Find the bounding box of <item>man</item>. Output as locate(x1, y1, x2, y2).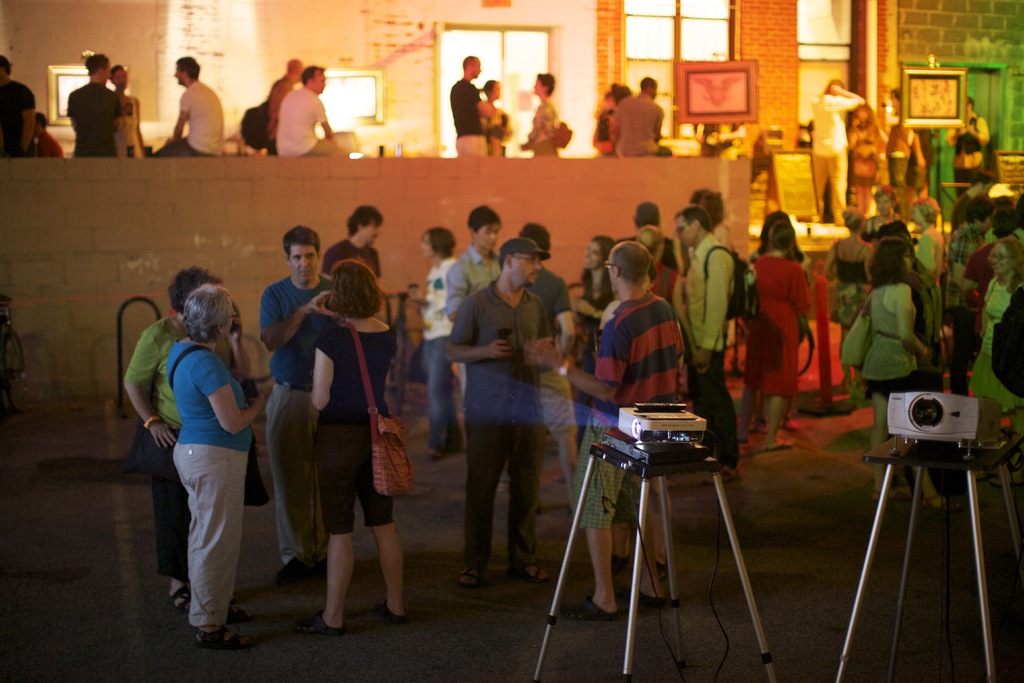
locate(942, 200, 993, 394).
